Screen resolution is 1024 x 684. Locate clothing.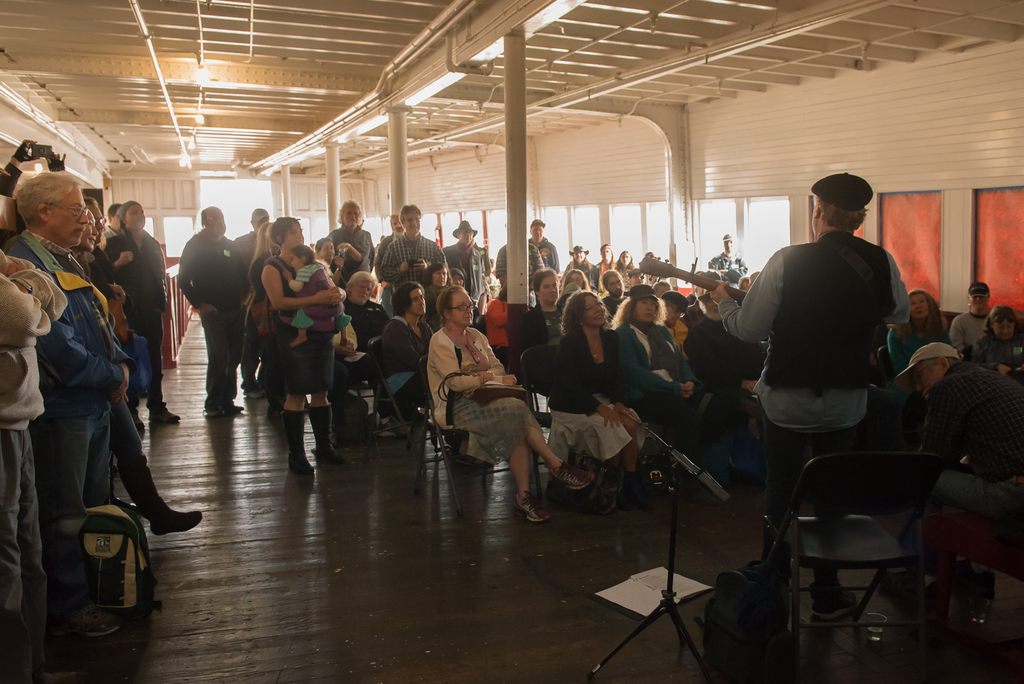
pyautogui.locateOnScreen(19, 175, 169, 610).
